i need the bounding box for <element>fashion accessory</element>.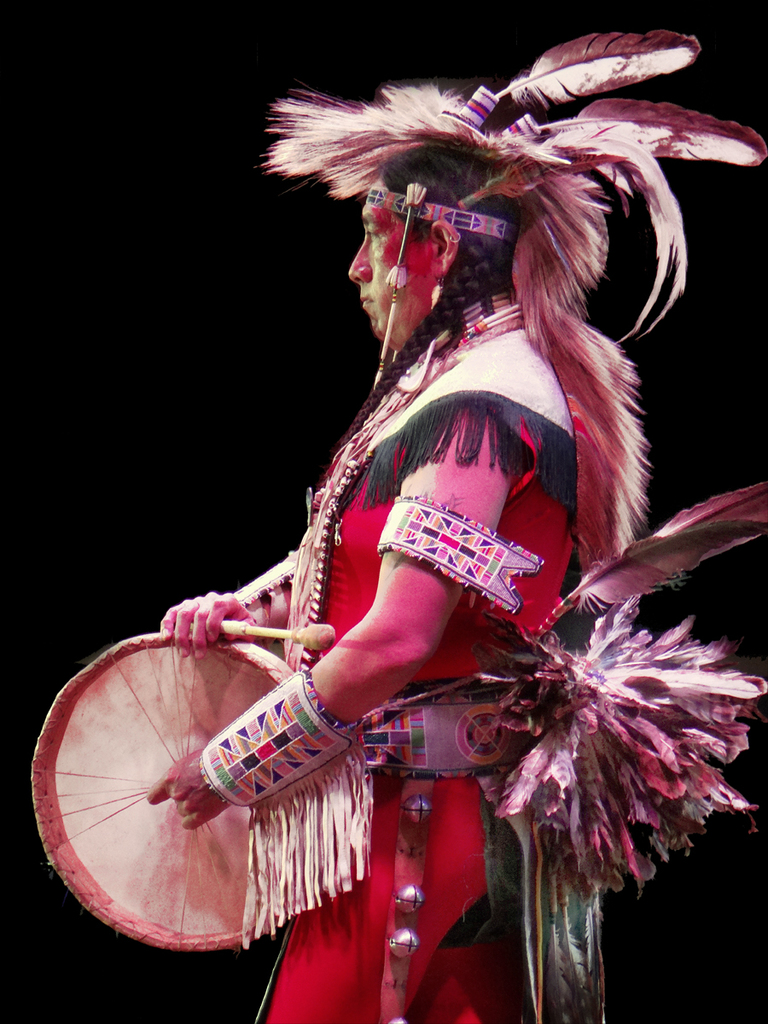
Here it is: {"left": 380, "top": 492, "right": 547, "bottom": 623}.
